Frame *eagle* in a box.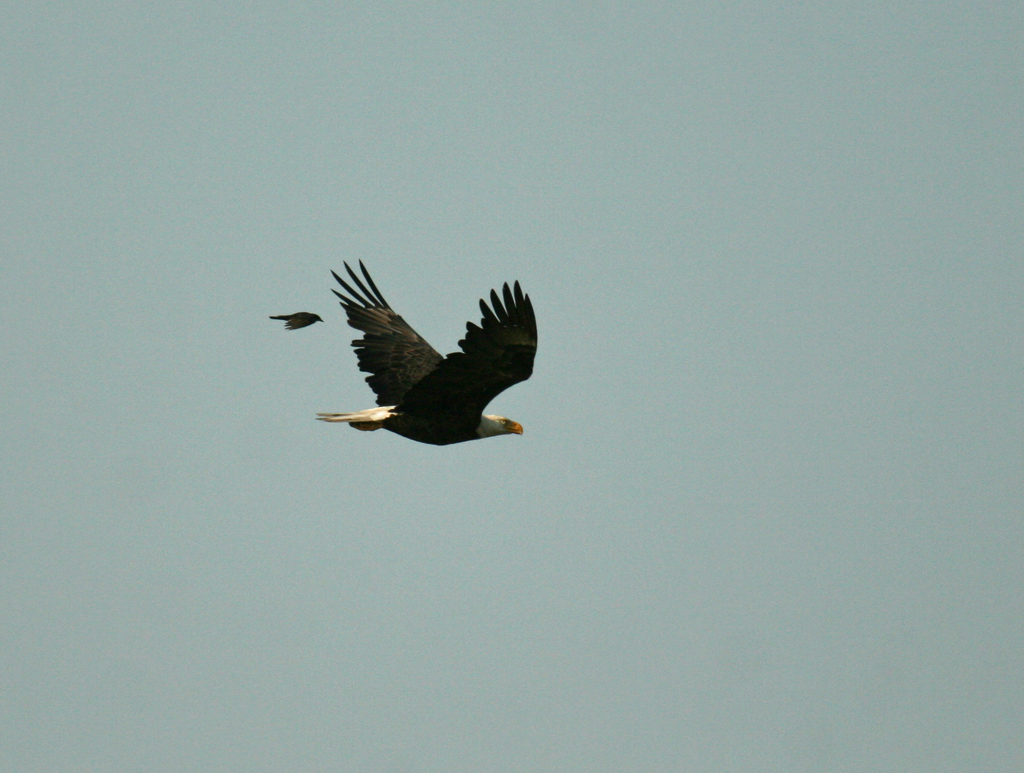
314/259/536/446.
